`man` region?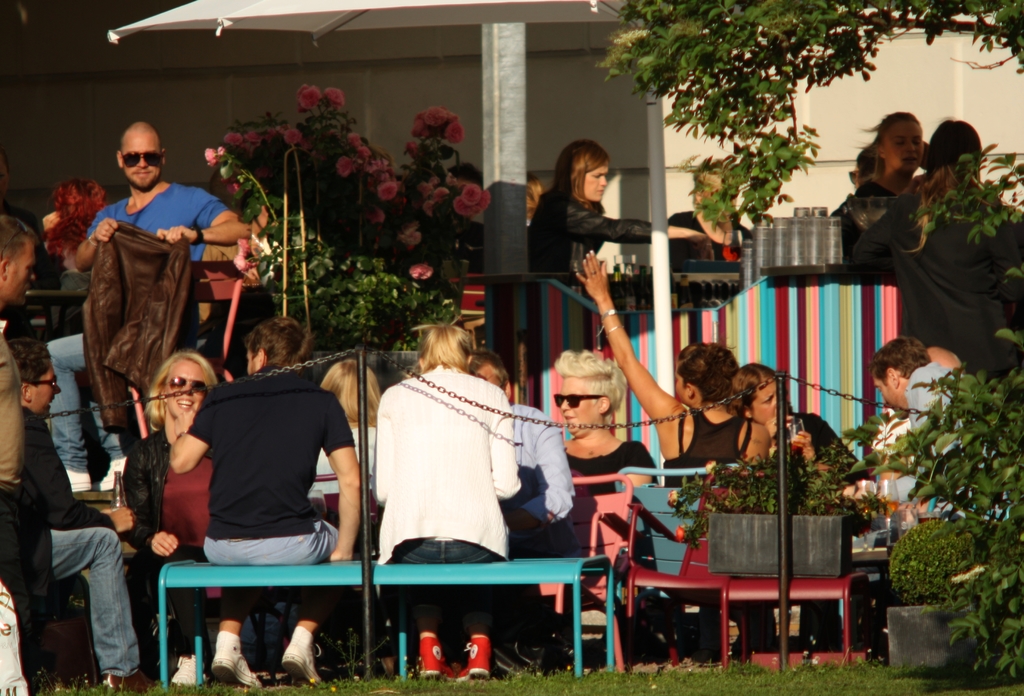
{"left": 820, "top": 330, "right": 1011, "bottom": 544}
